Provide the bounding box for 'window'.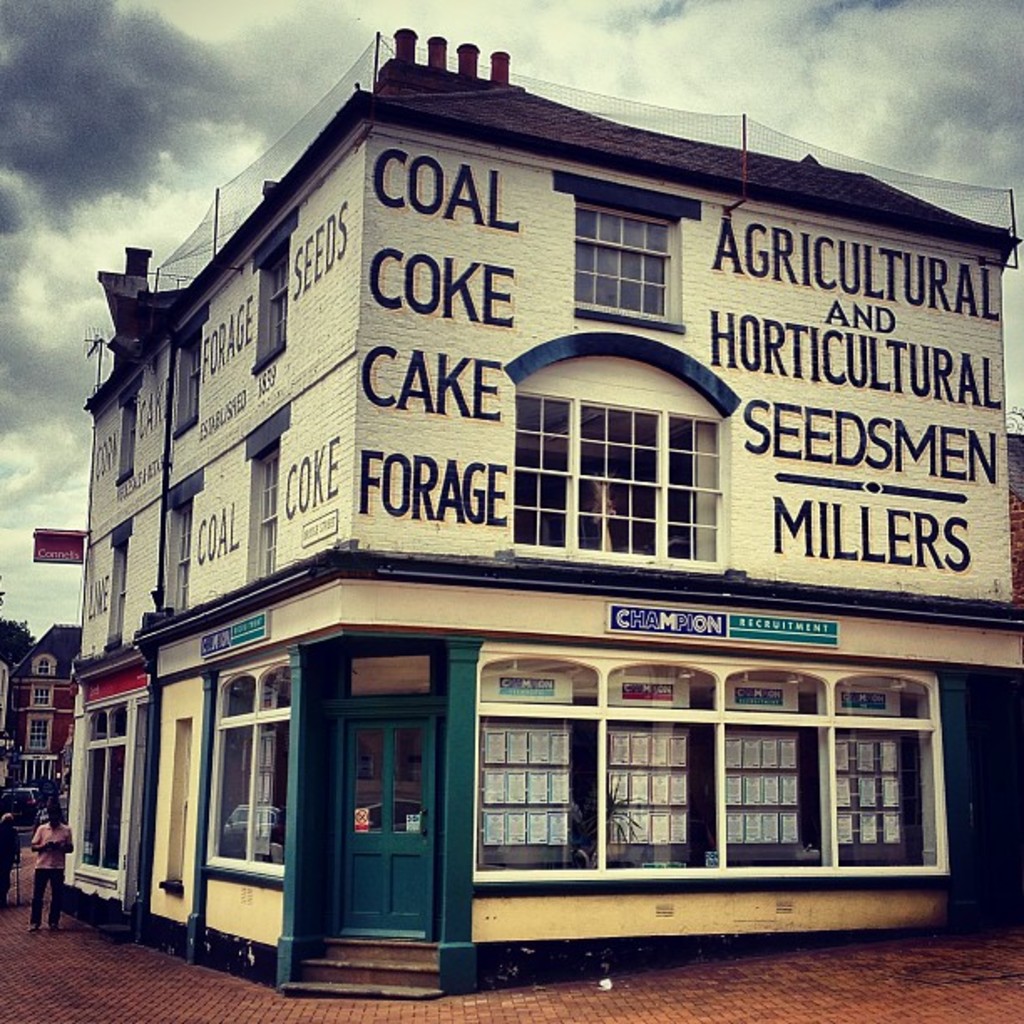
174 504 194 619.
